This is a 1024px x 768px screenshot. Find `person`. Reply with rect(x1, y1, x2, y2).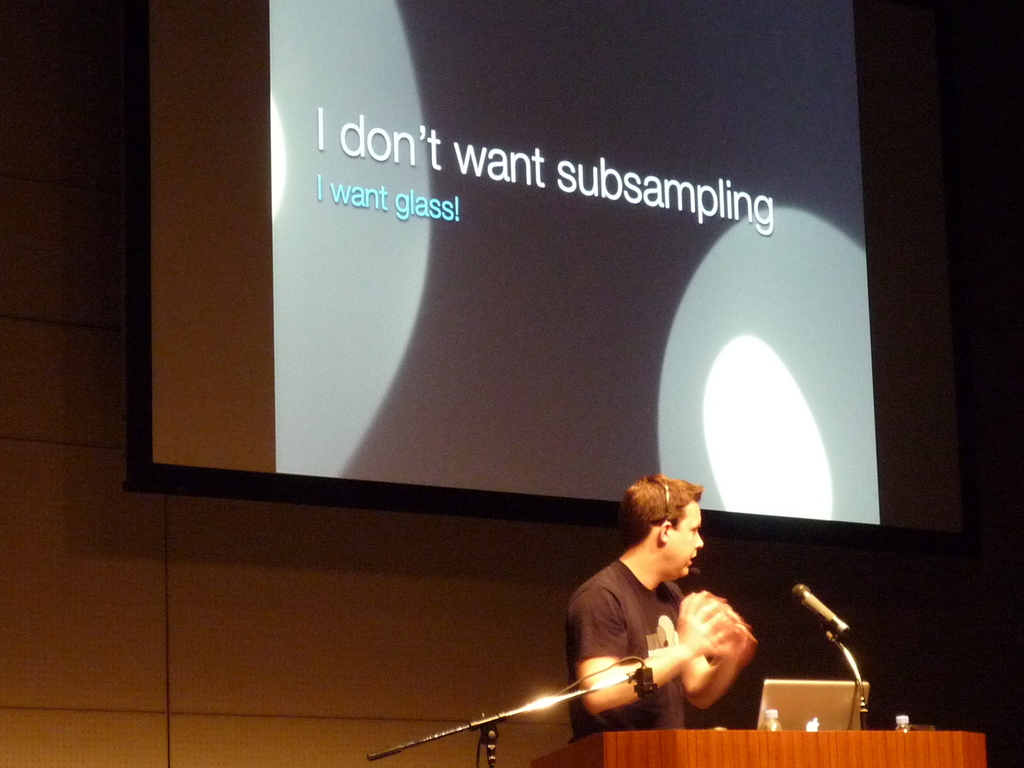
rect(559, 476, 754, 753).
